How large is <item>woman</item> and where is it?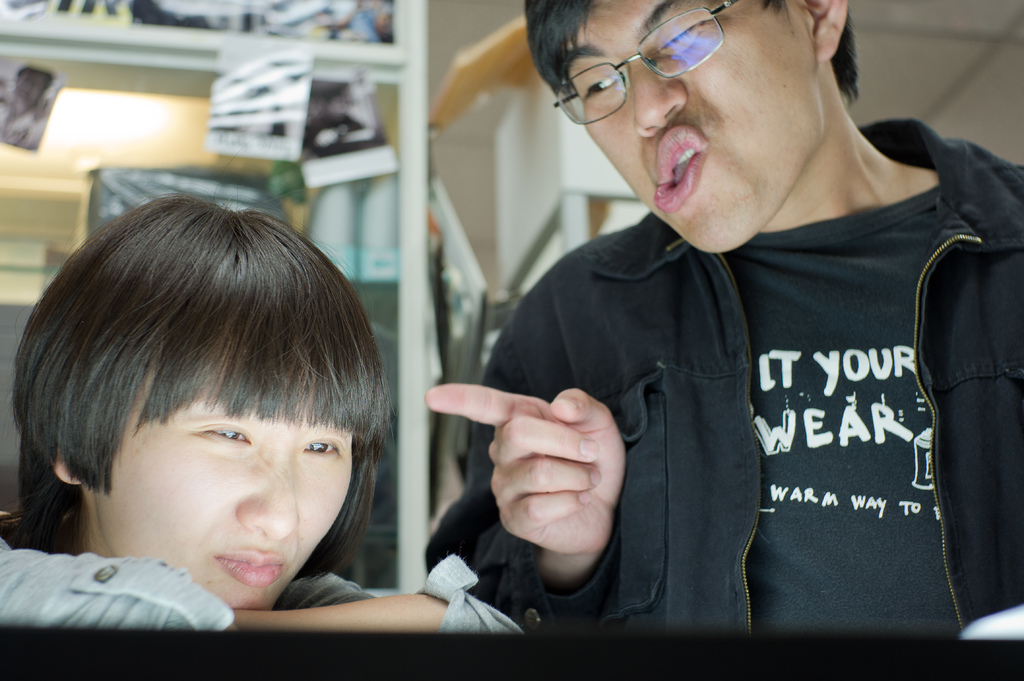
Bounding box: left=0, top=191, right=517, bottom=631.
